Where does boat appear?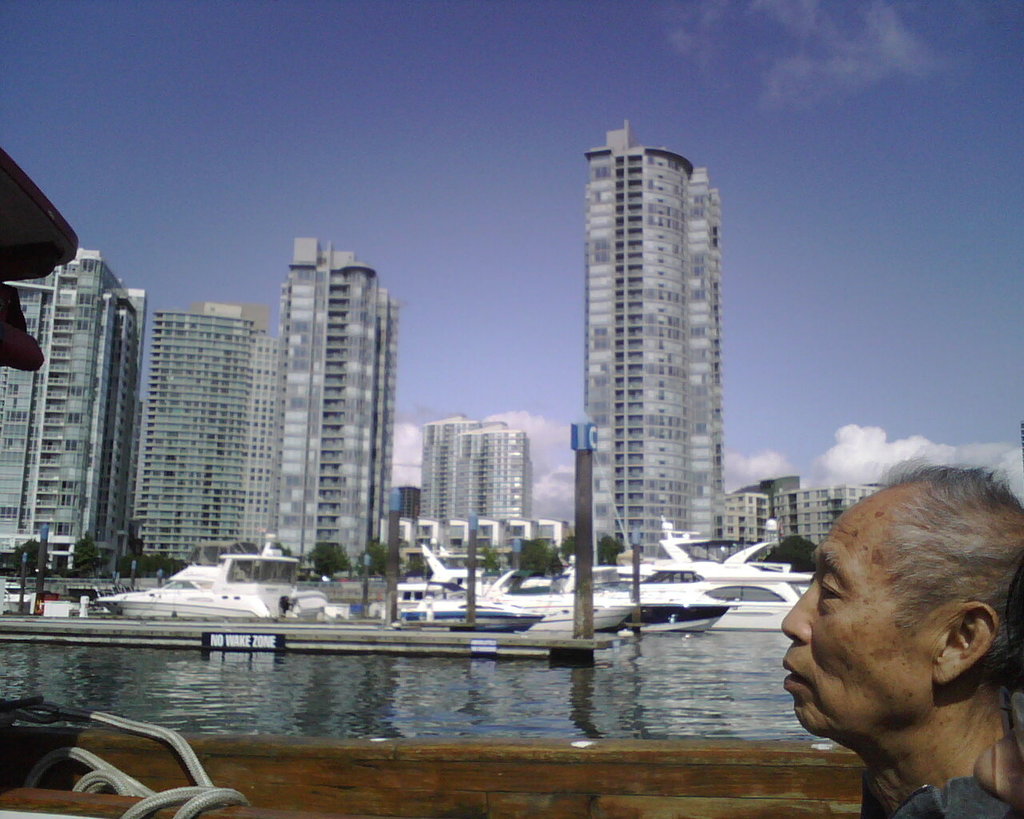
Appears at (135,557,342,631).
